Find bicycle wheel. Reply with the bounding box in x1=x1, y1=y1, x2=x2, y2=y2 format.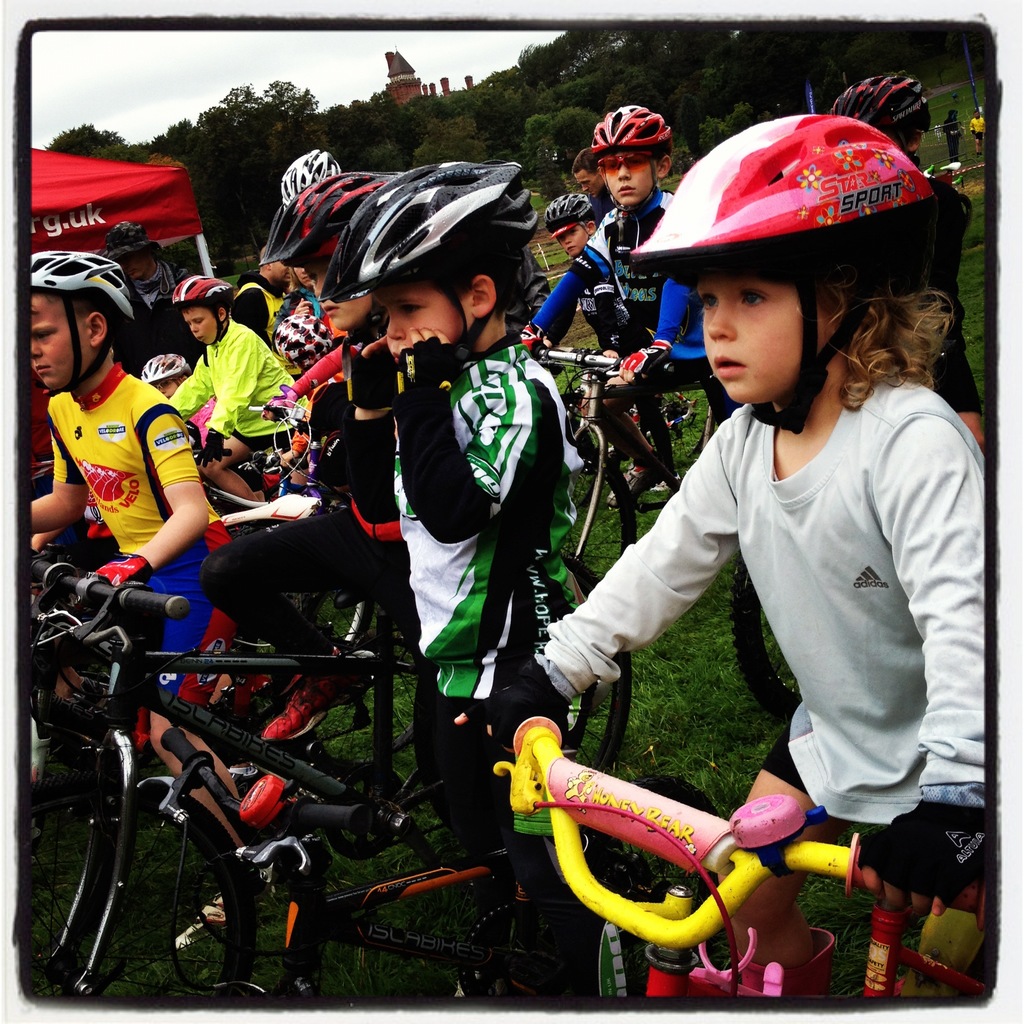
x1=27, y1=764, x2=256, y2=1009.
